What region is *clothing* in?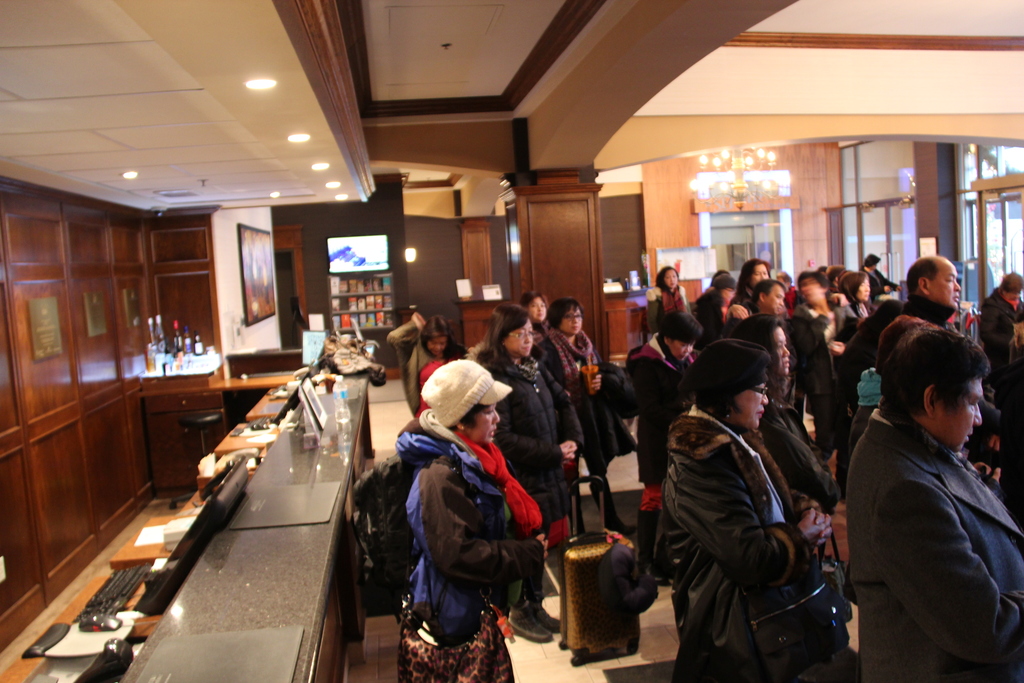
637 474 658 548.
